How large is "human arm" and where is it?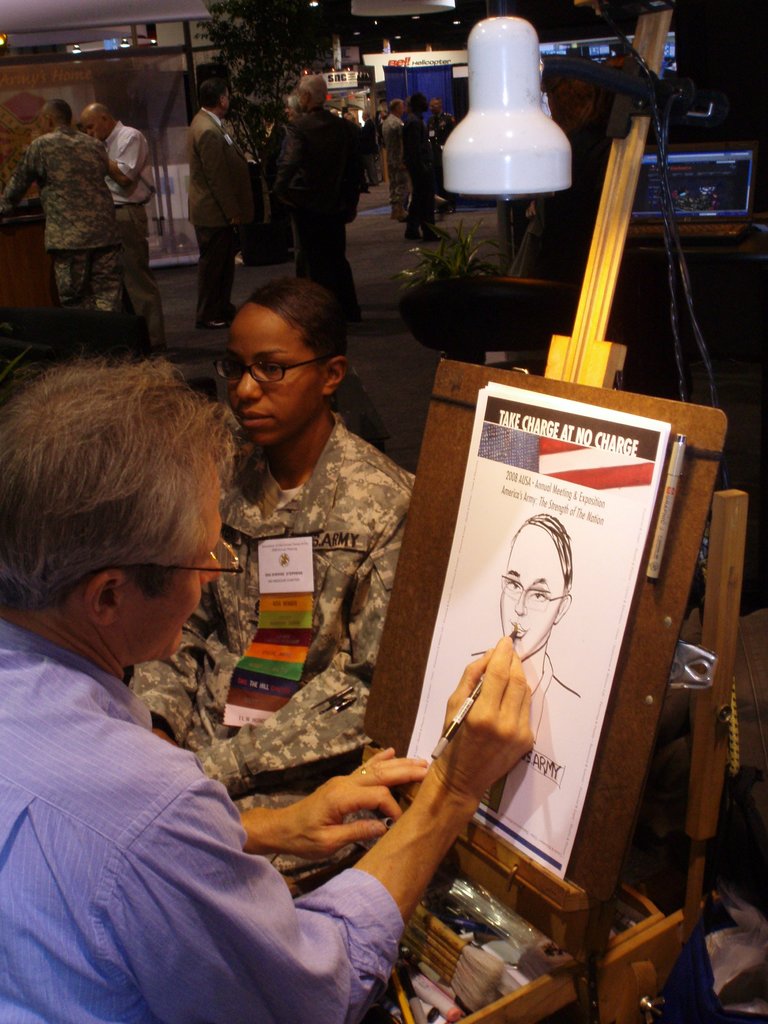
Bounding box: select_region(95, 630, 536, 1021).
